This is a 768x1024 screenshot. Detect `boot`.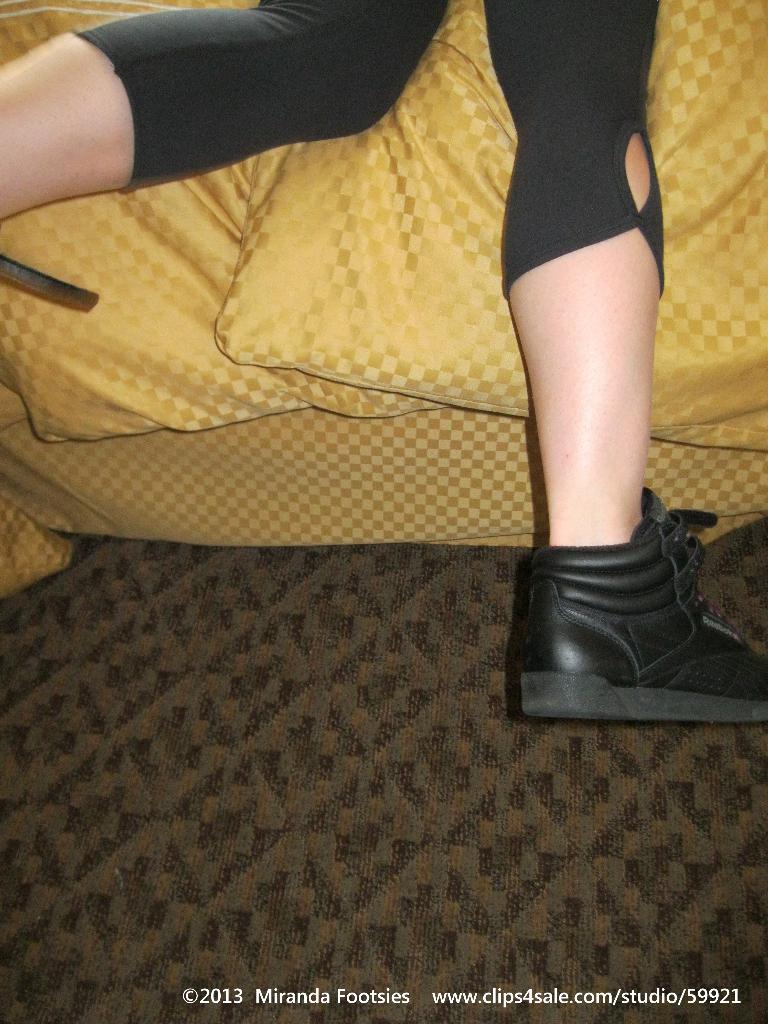
crop(526, 488, 739, 739).
